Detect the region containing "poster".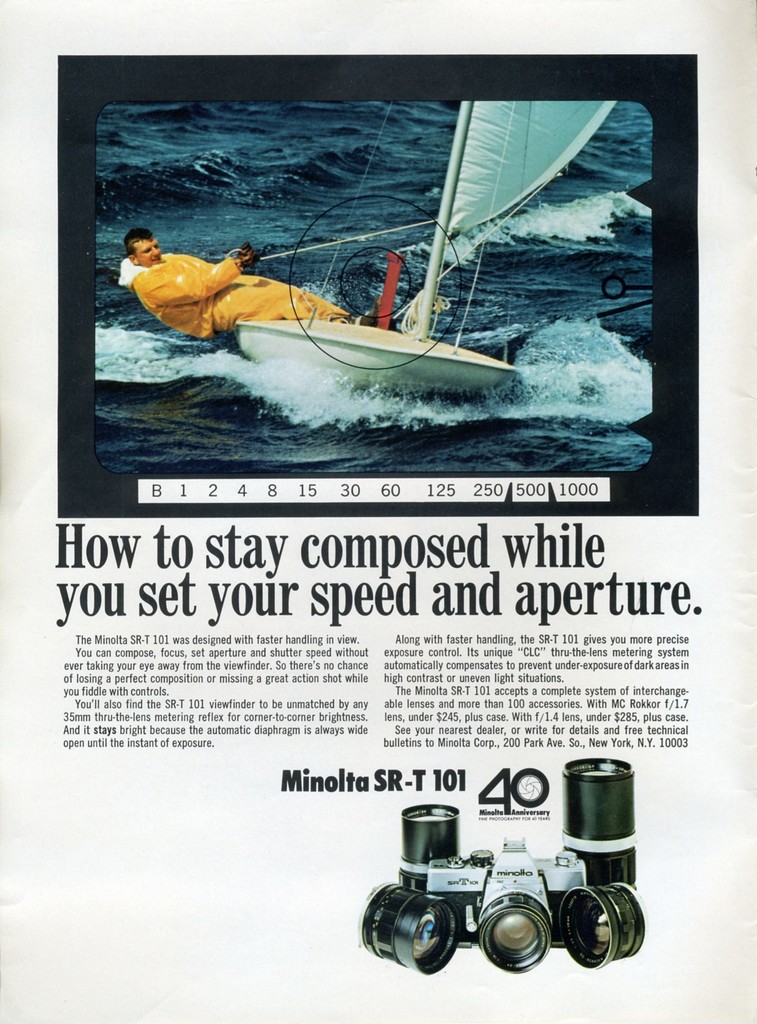
[0, 0, 756, 1023].
